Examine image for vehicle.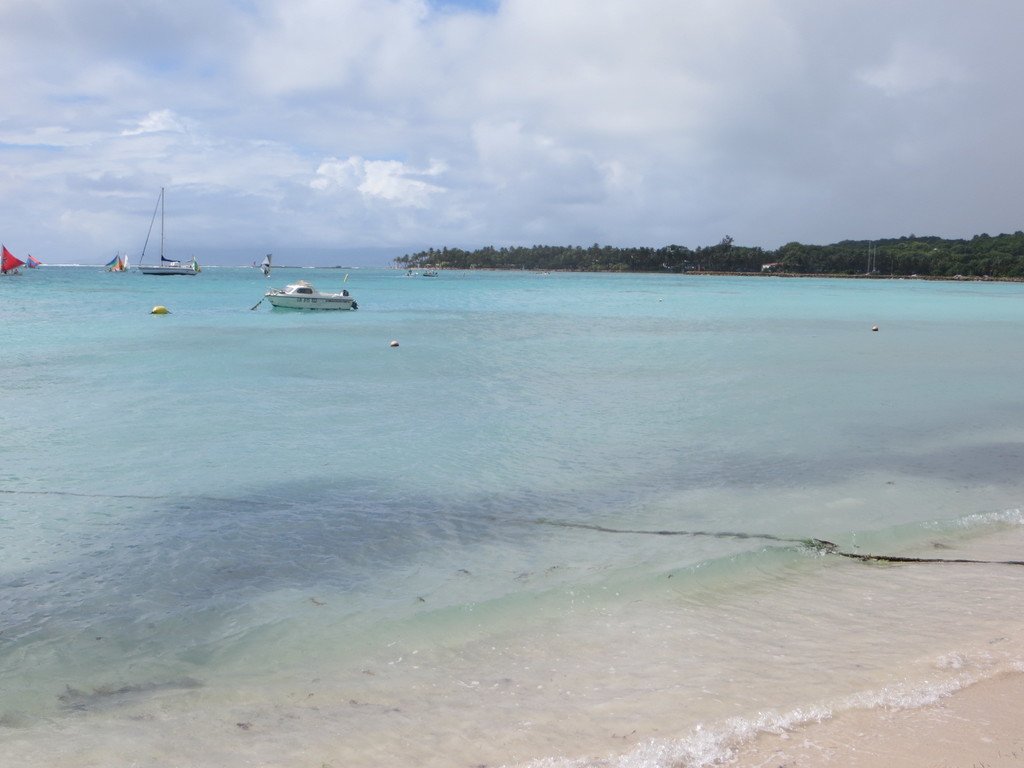
Examination result: <region>135, 189, 198, 278</region>.
